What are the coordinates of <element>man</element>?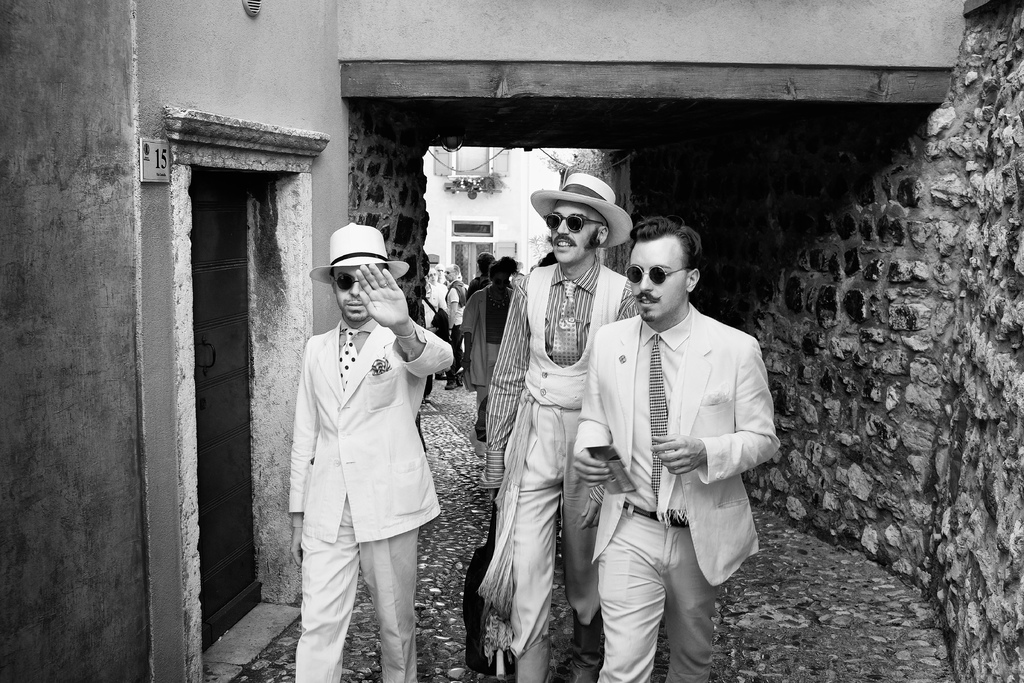
431/260/449/286.
